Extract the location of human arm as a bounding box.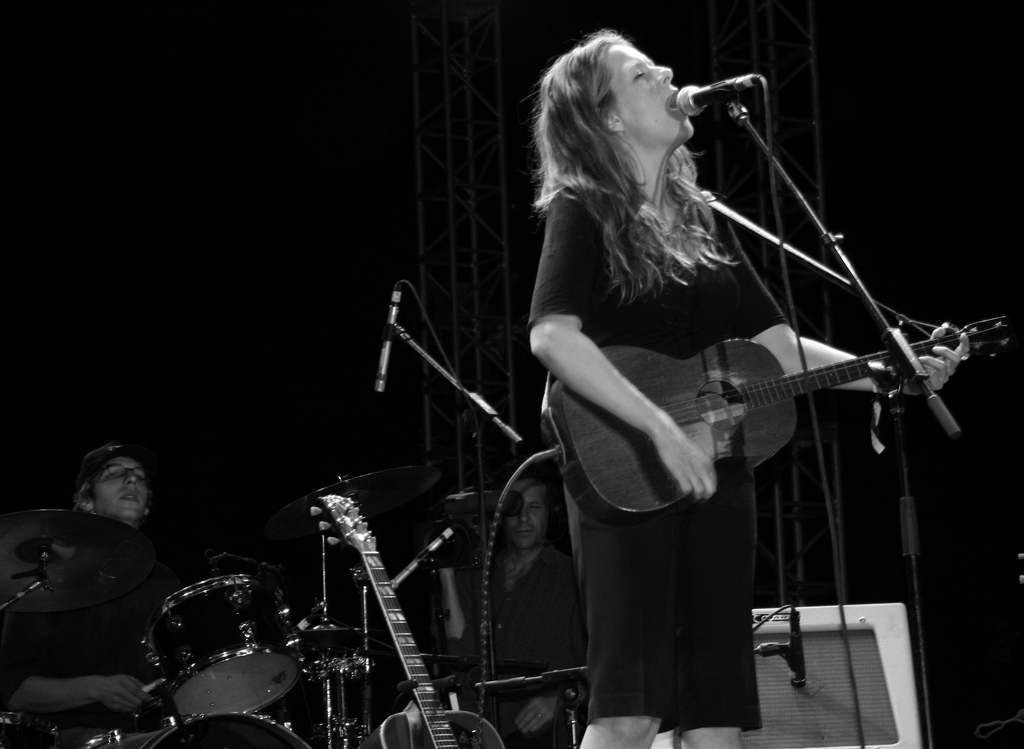
bbox=(525, 170, 722, 531).
